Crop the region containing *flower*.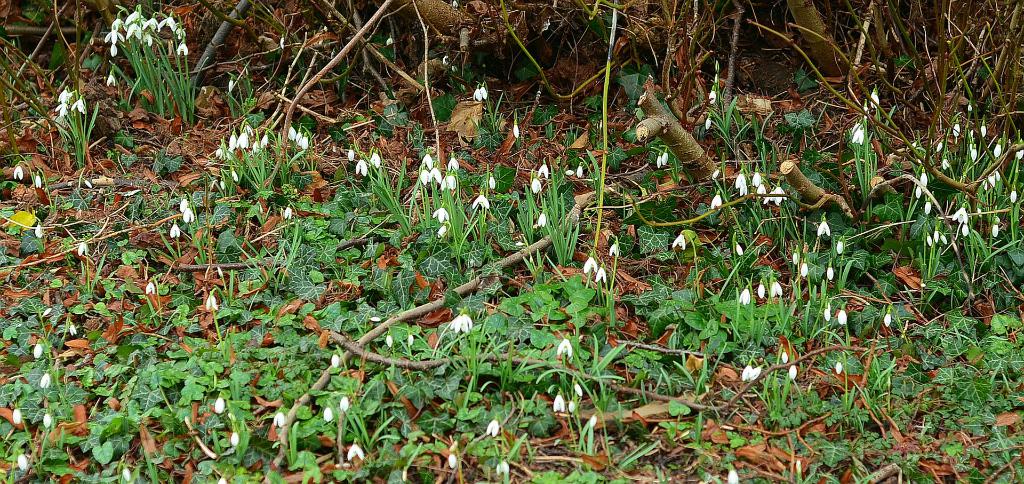
Crop region: crop(739, 287, 751, 305).
